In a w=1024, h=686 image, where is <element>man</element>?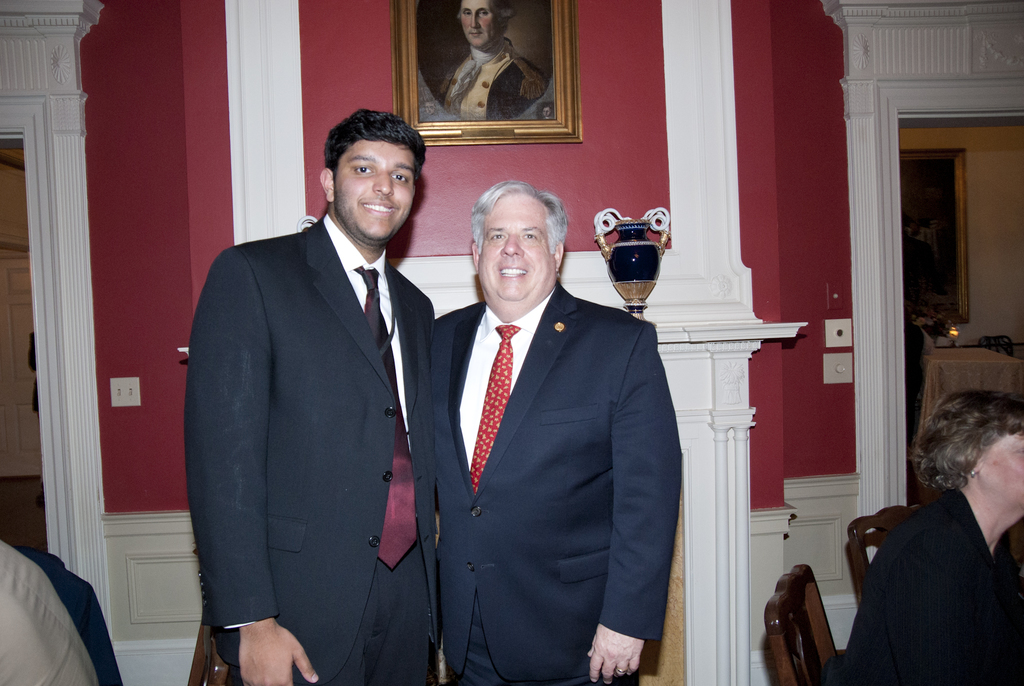
433,0,551,124.
